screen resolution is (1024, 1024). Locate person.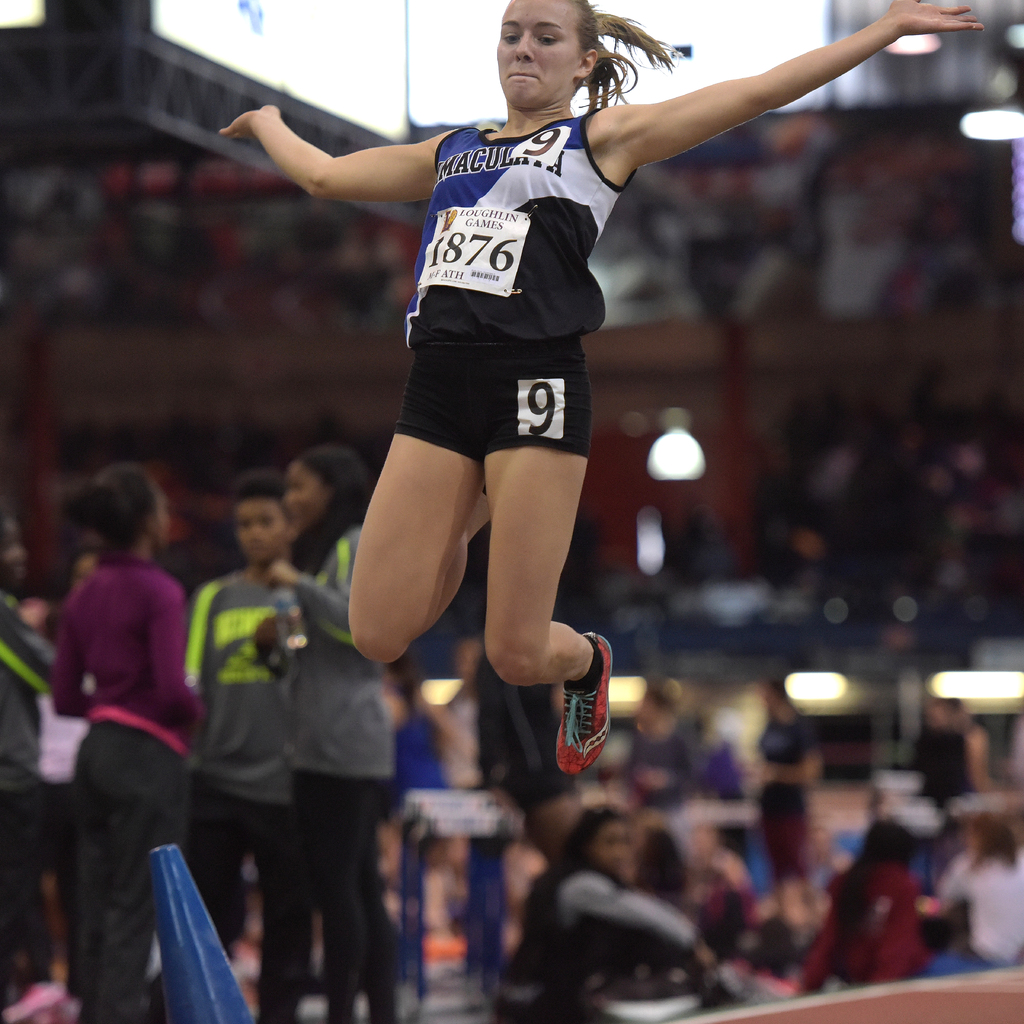
pyautogui.locateOnScreen(33, 433, 191, 995).
